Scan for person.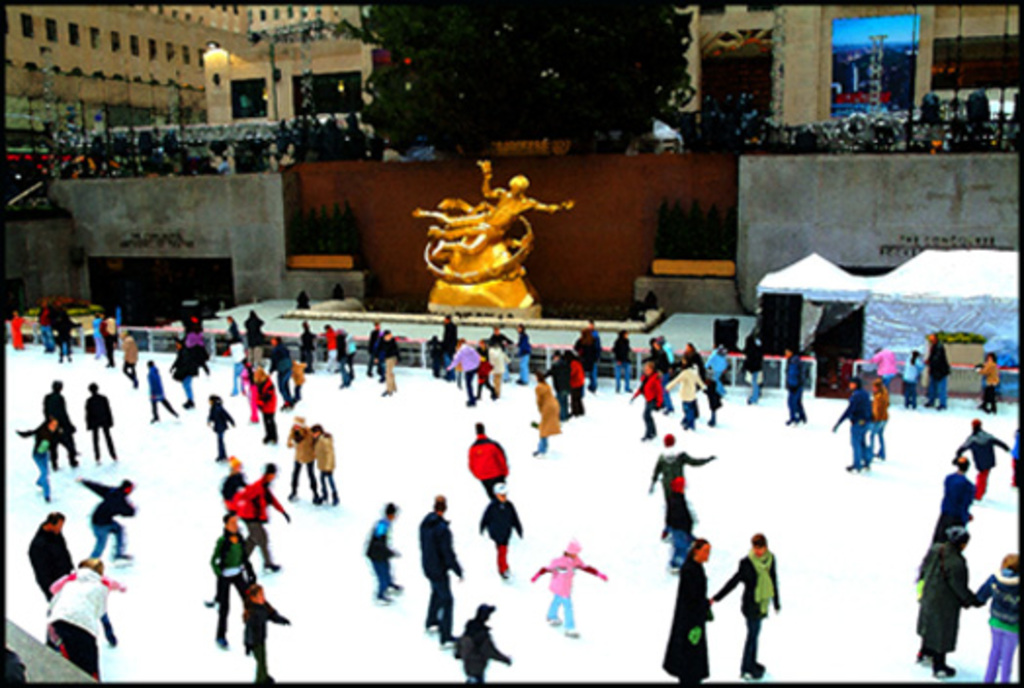
Scan result: box=[371, 319, 387, 375].
